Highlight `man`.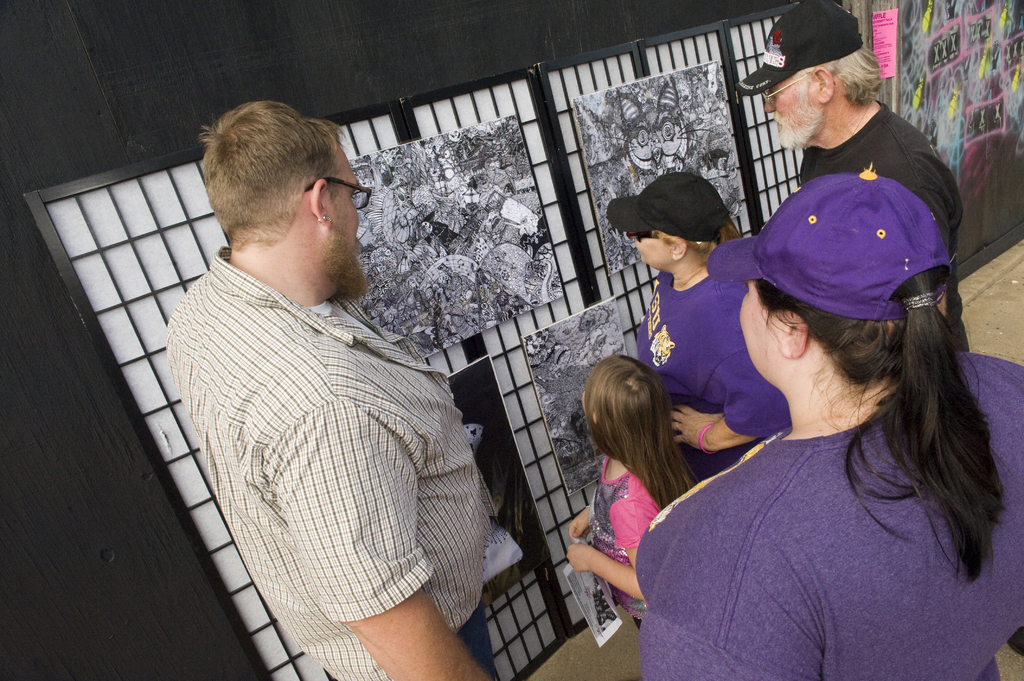
Highlighted region: <bbox>736, 0, 965, 275</bbox>.
